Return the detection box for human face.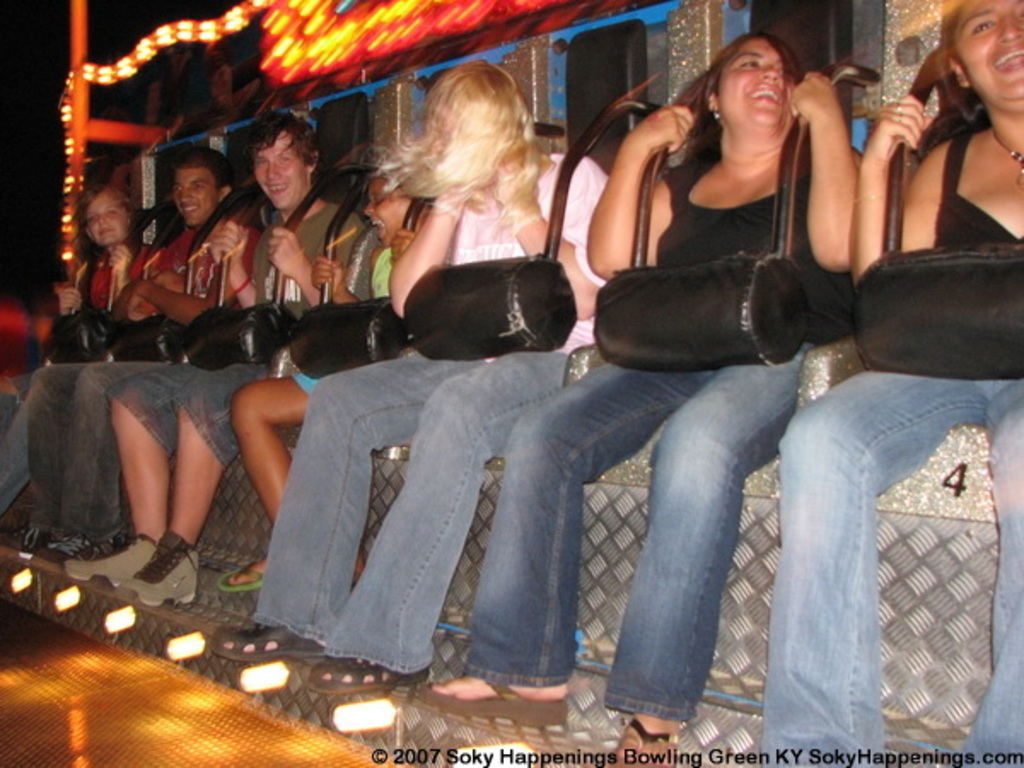
select_region(254, 131, 307, 207).
